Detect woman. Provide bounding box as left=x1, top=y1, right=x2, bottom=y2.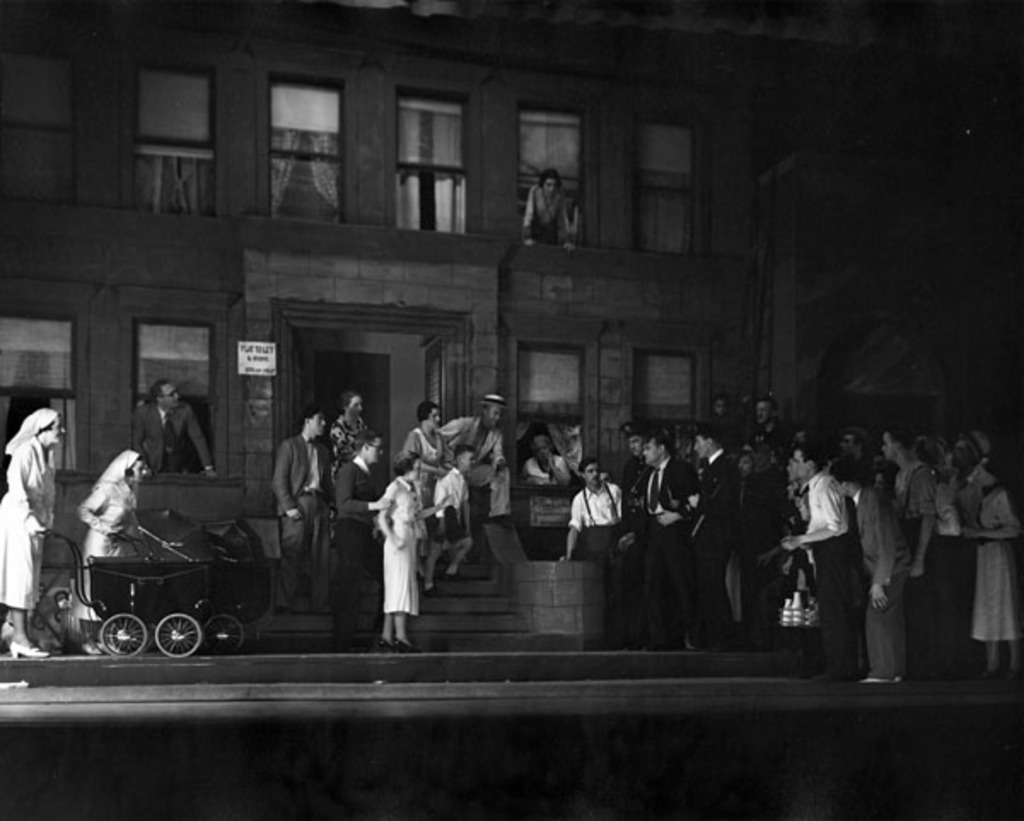
left=0, top=410, right=65, bottom=661.
